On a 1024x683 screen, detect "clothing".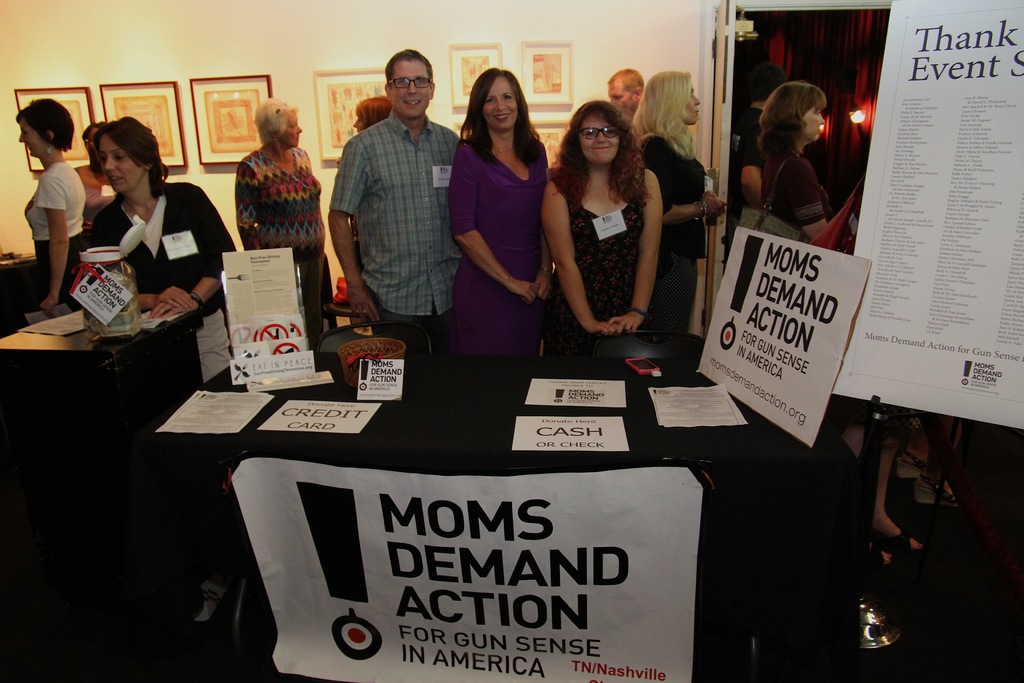
758 151 838 235.
